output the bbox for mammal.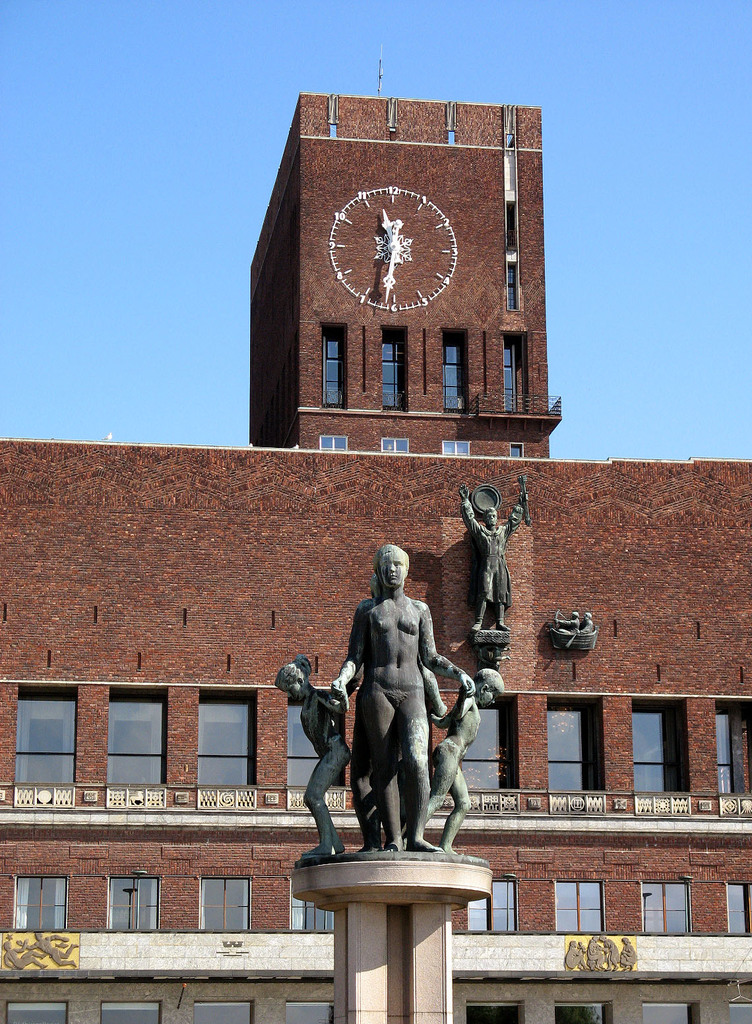
580 611 593 632.
